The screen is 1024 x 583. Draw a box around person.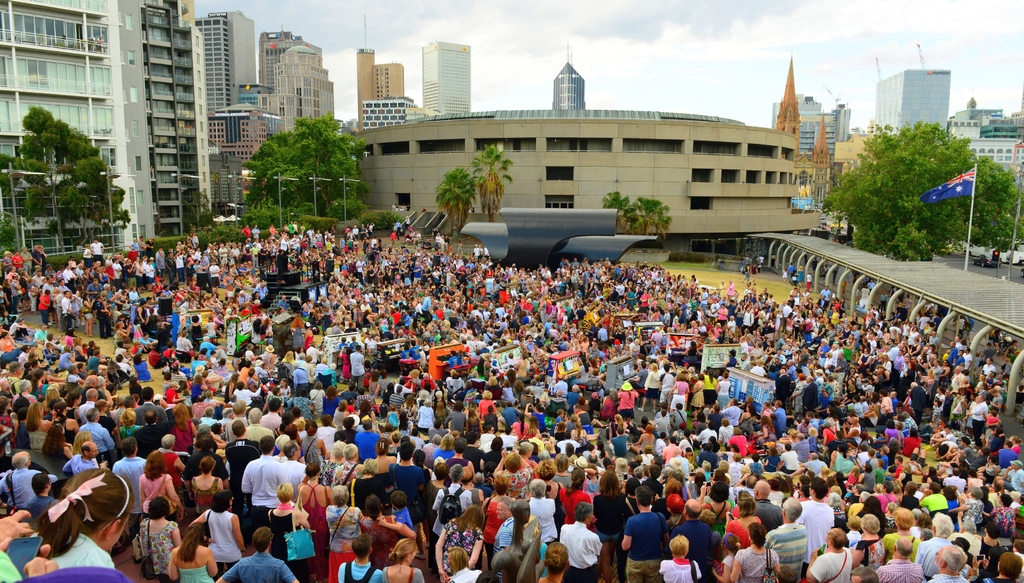
region(481, 476, 519, 543).
